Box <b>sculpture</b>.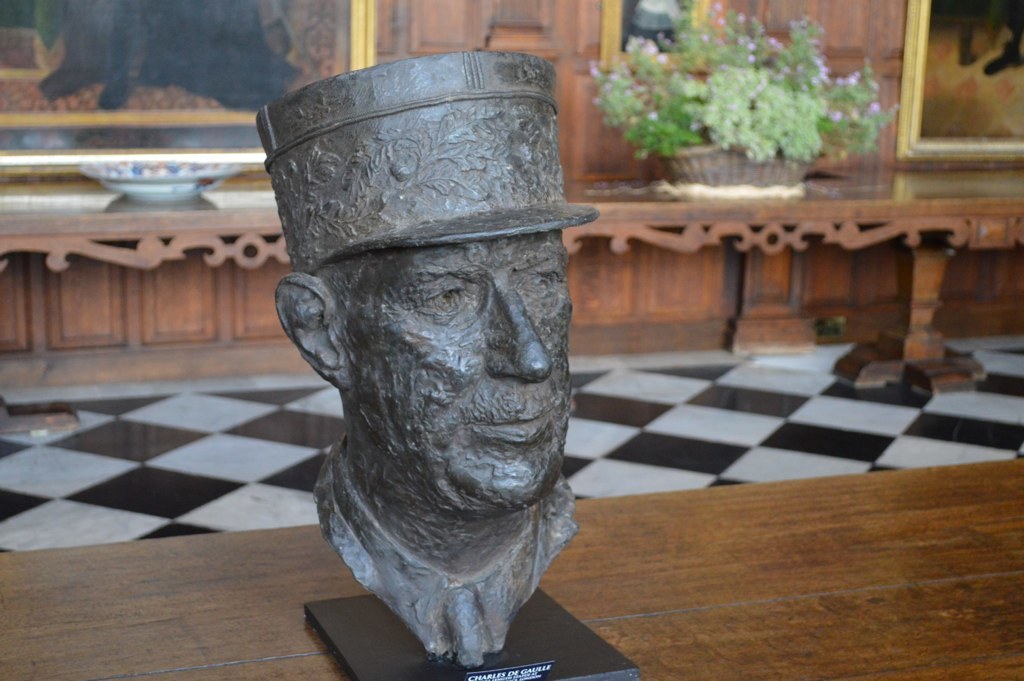
[x1=223, y1=49, x2=617, y2=680].
